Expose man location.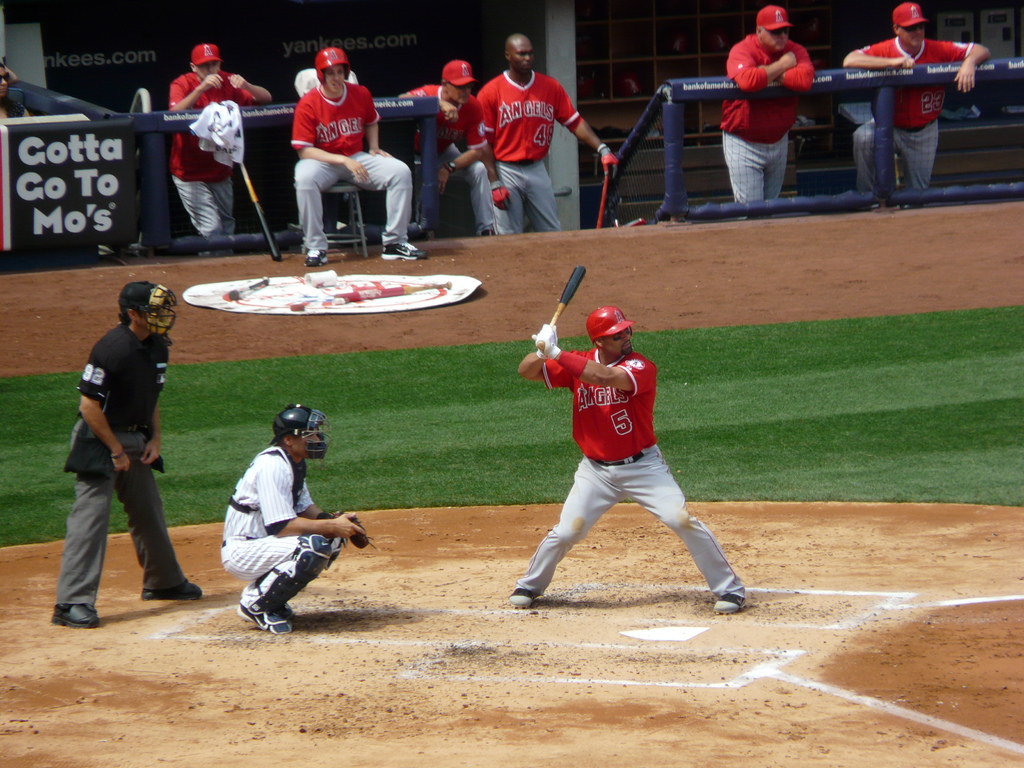
Exposed at x1=721 y1=3 x2=816 y2=201.
